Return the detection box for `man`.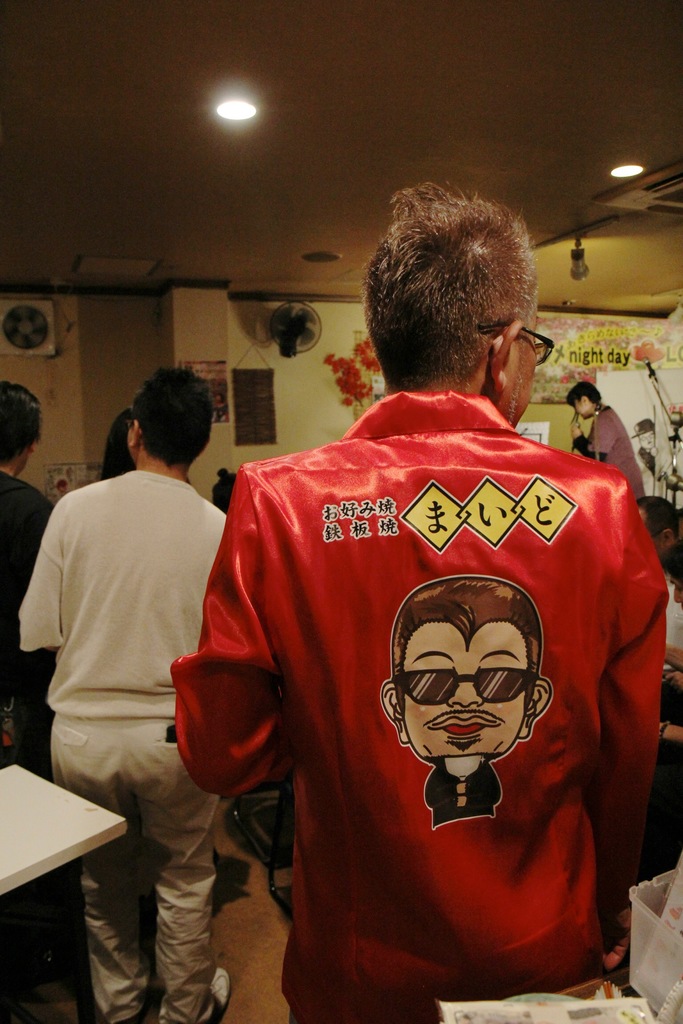
left=639, top=497, right=682, bottom=751.
